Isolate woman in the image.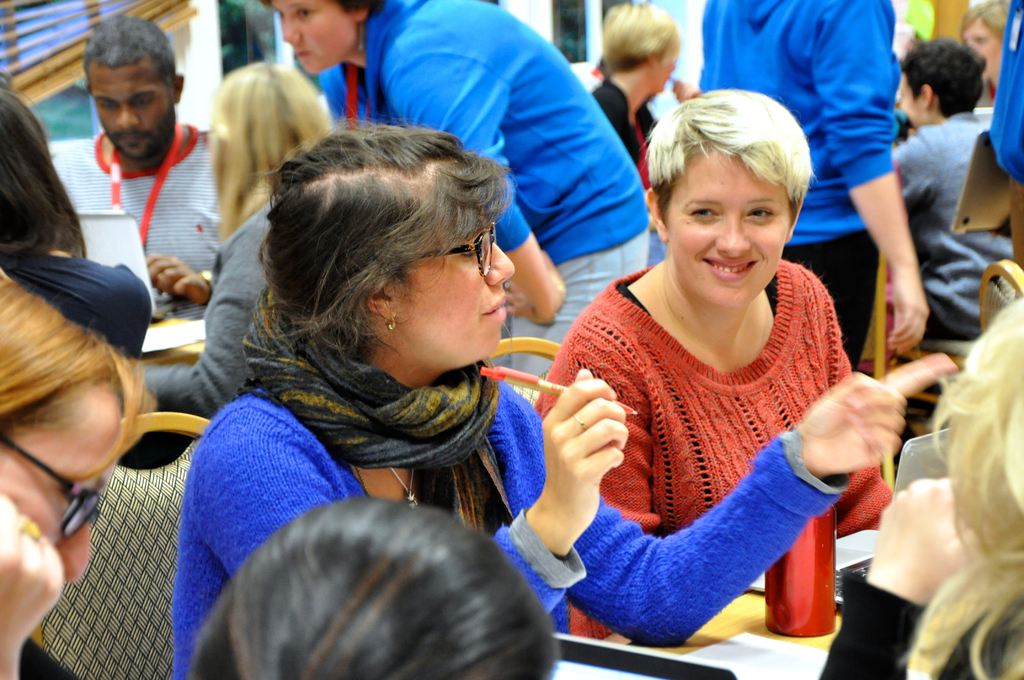
Isolated region: Rect(0, 267, 145, 679).
